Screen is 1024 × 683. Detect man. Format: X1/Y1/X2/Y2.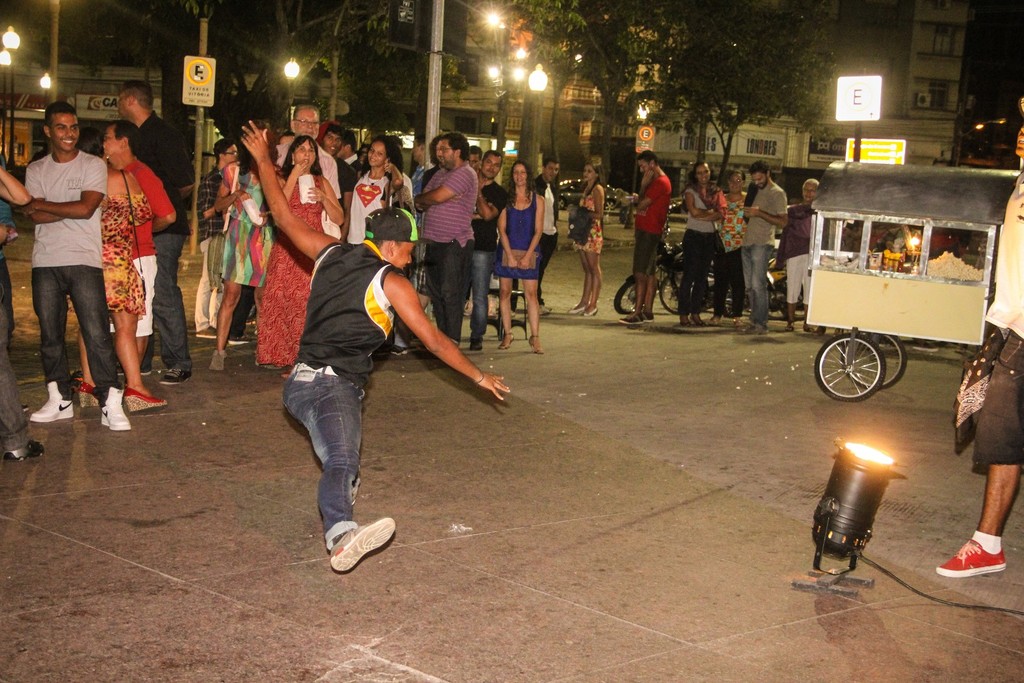
116/78/193/383.
